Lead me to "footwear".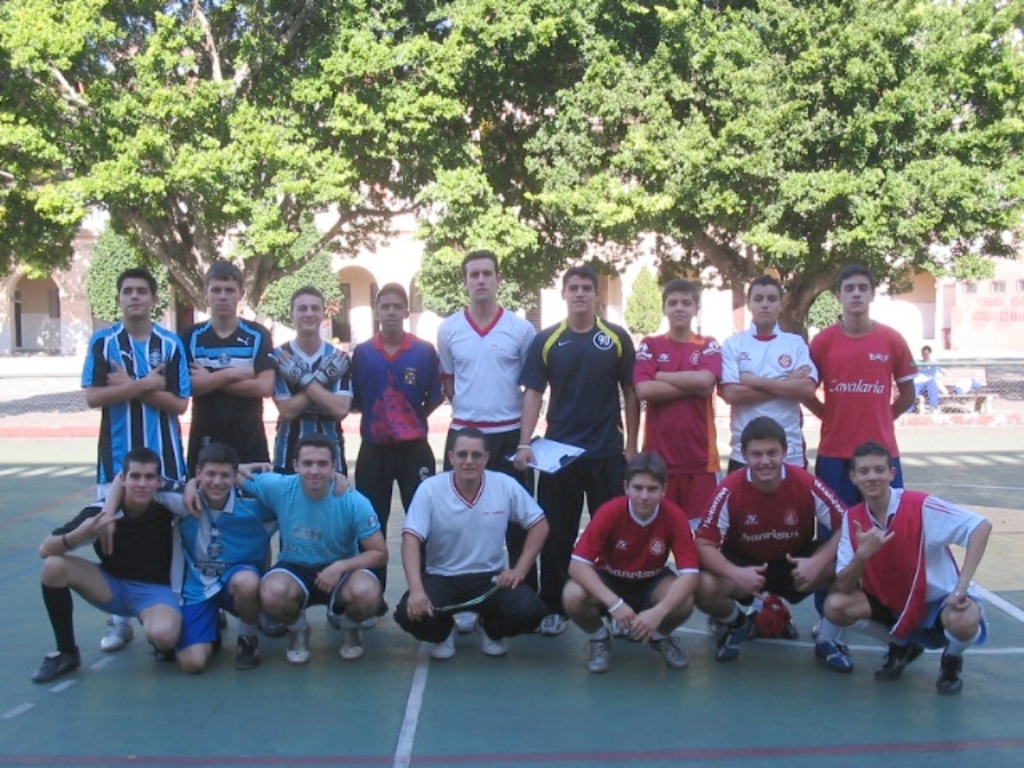
Lead to {"left": 286, "top": 614, "right": 307, "bottom": 662}.
